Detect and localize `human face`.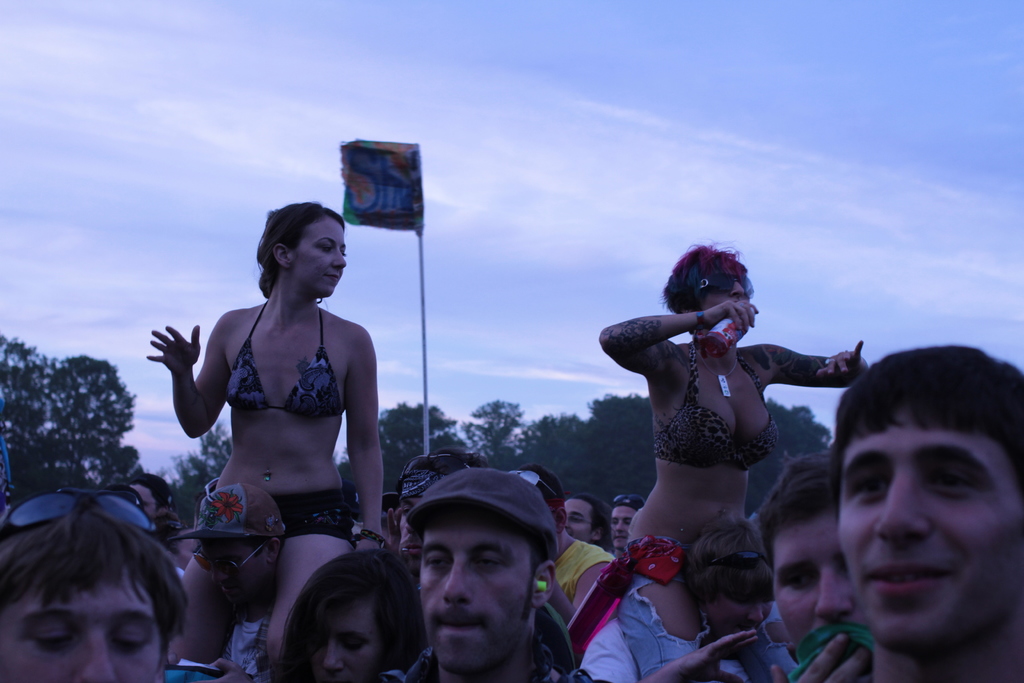
Localized at bbox=[400, 502, 422, 540].
